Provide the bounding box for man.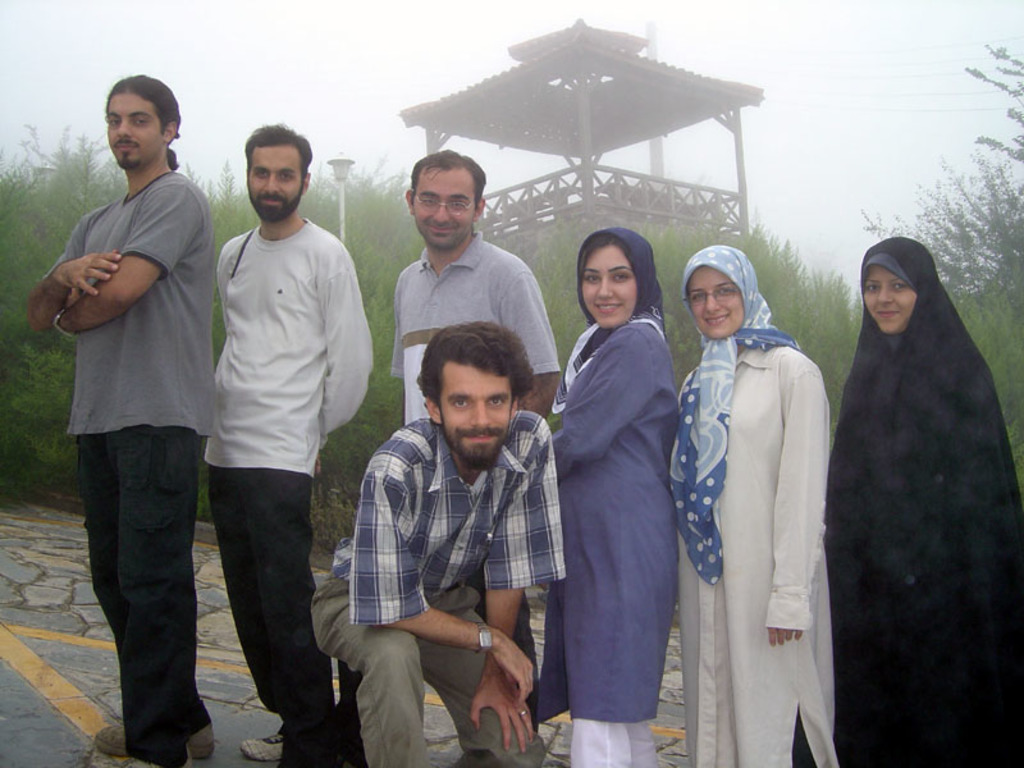
{"x1": 216, "y1": 124, "x2": 375, "y2": 767}.
